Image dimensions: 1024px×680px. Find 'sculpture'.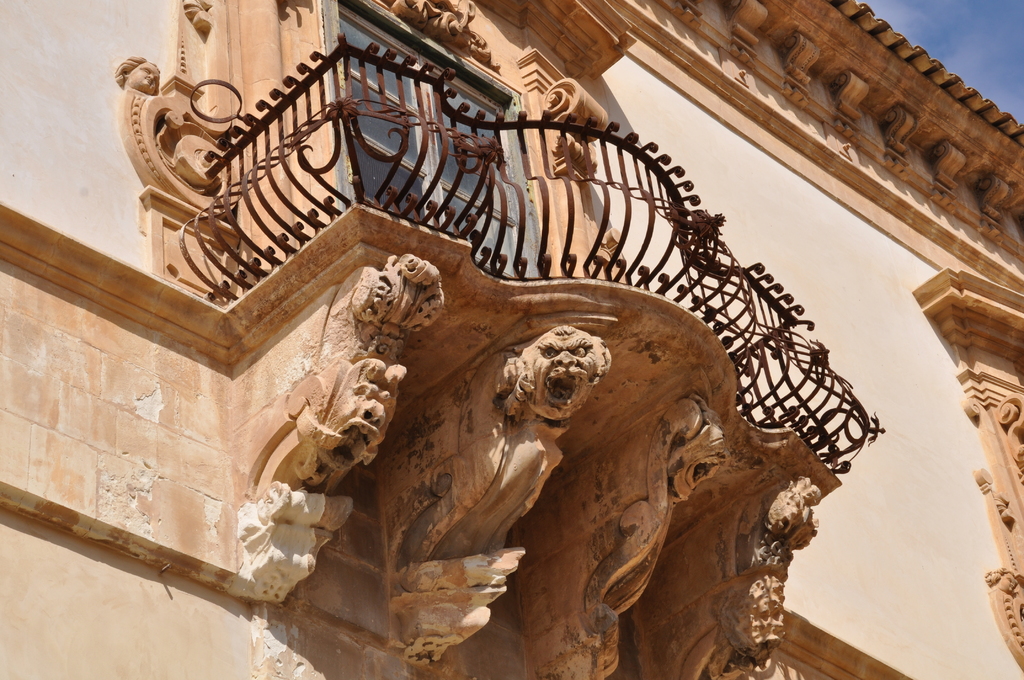
(left=251, top=272, right=829, bottom=643).
